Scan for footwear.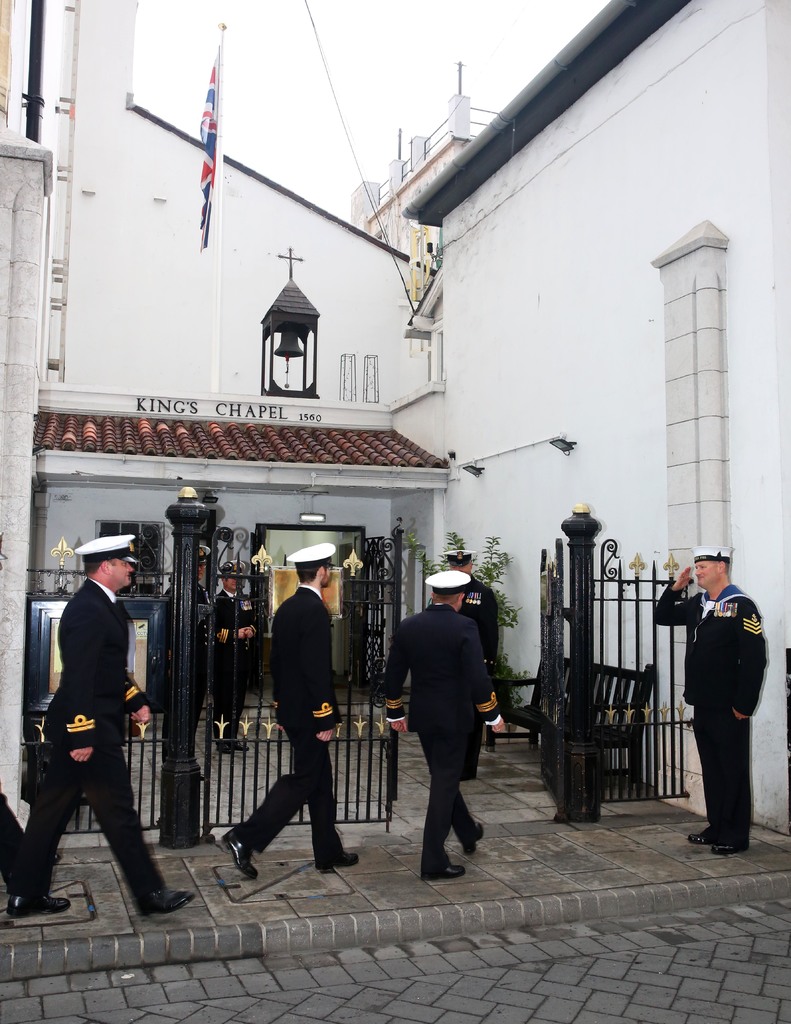
Scan result: bbox(316, 853, 361, 869).
